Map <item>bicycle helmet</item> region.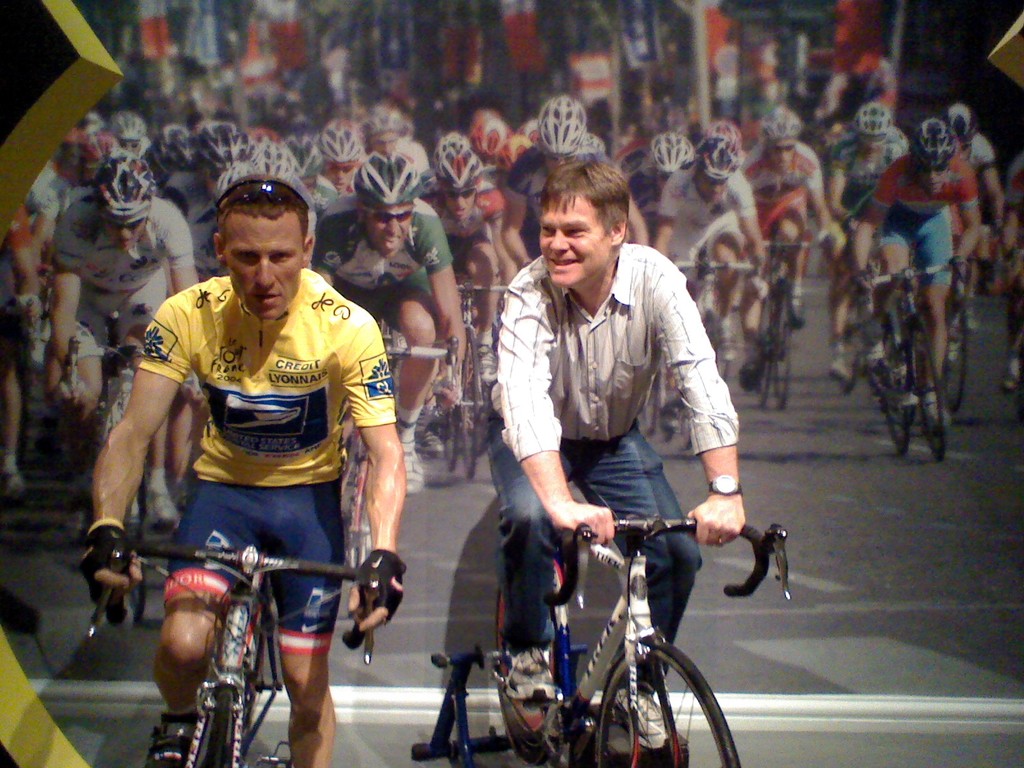
Mapped to box=[767, 101, 798, 138].
